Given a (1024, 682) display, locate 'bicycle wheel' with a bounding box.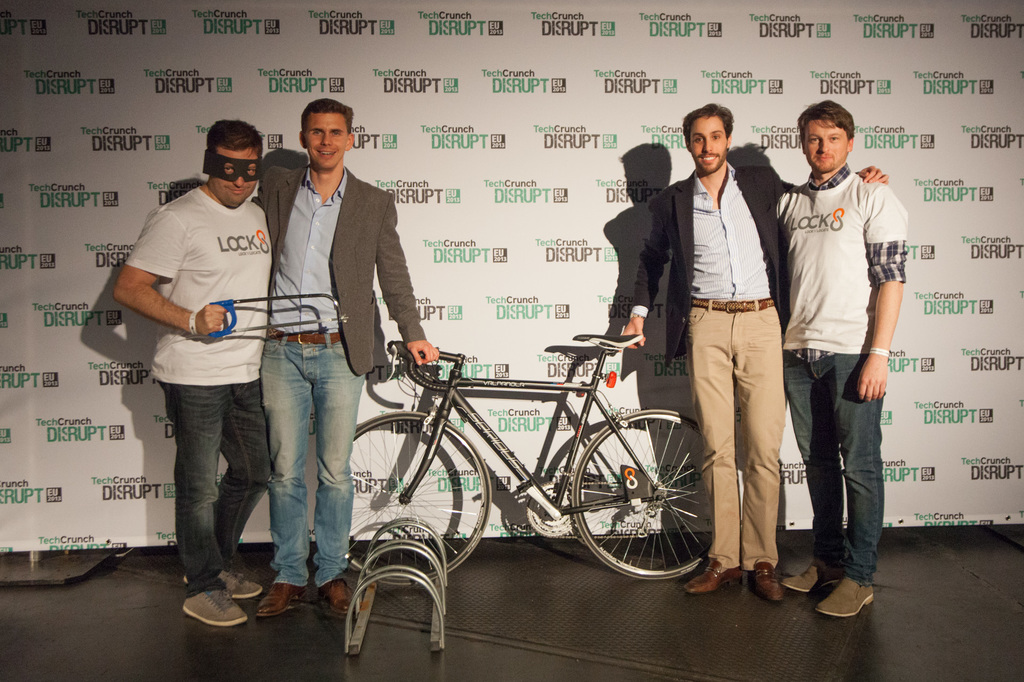
Located: <region>563, 416, 725, 587</region>.
